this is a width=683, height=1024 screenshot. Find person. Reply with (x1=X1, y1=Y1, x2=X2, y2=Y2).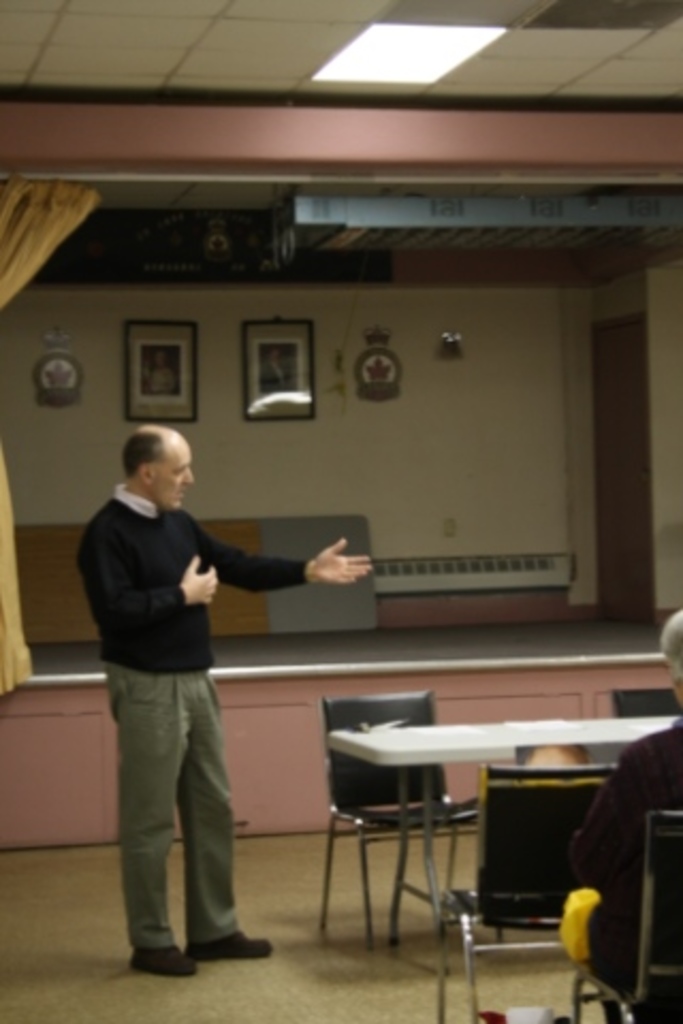
(x1=79, y1=420, x2=369, y2=979).
